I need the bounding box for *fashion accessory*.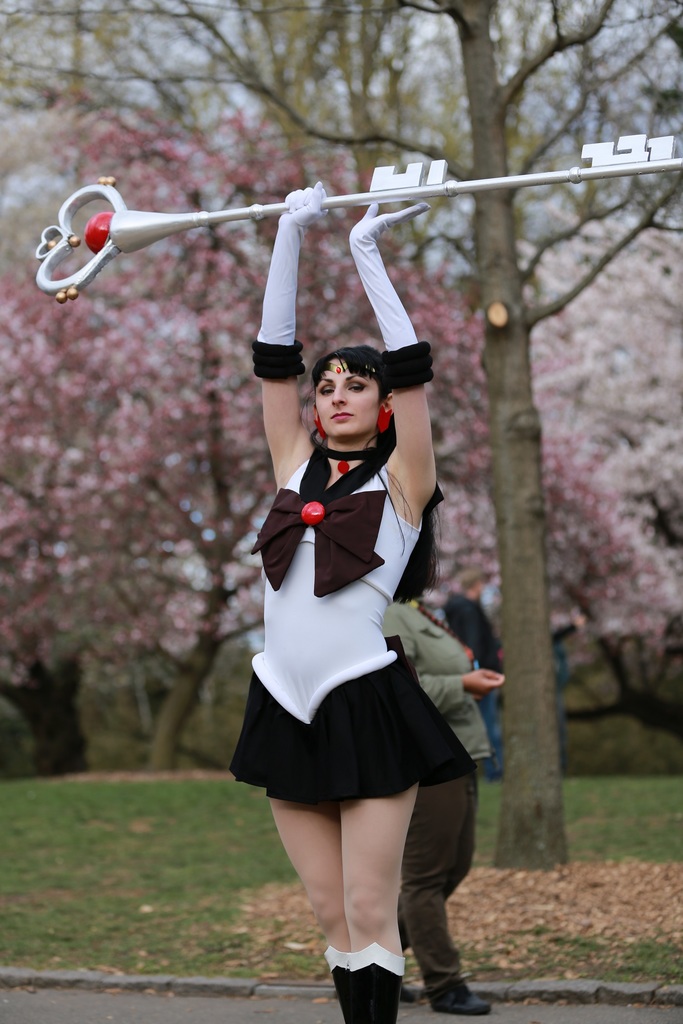
Here it is: [318,361,374,375].
